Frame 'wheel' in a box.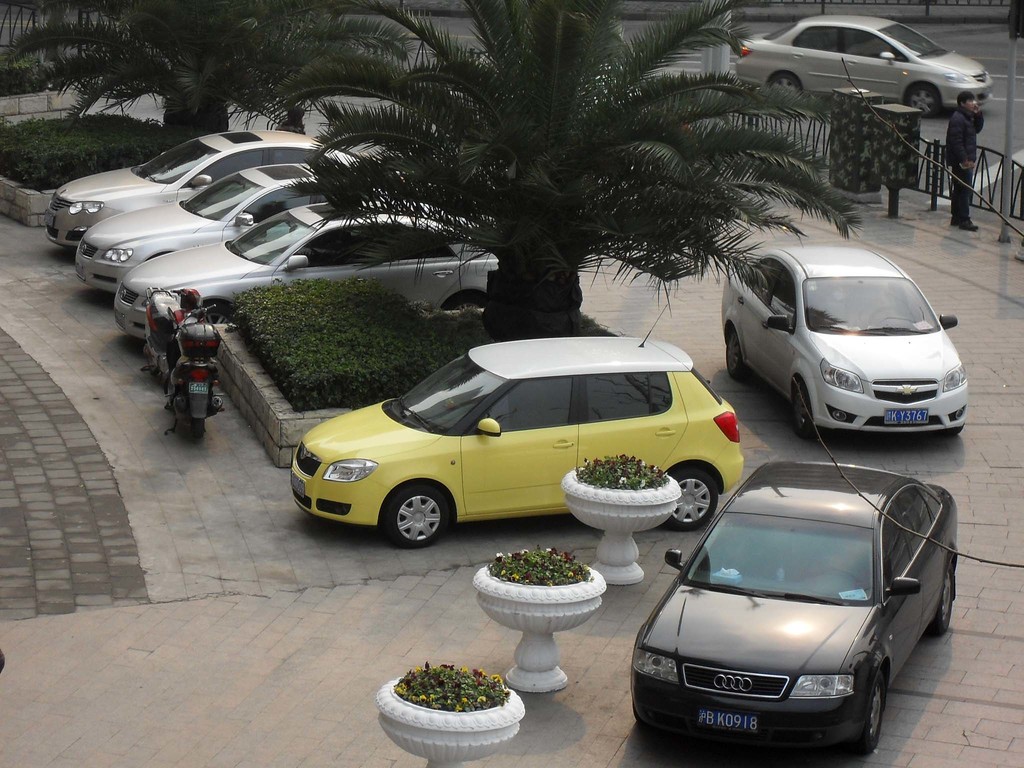
x1=790, y1=378, x2=822, y2=442.
